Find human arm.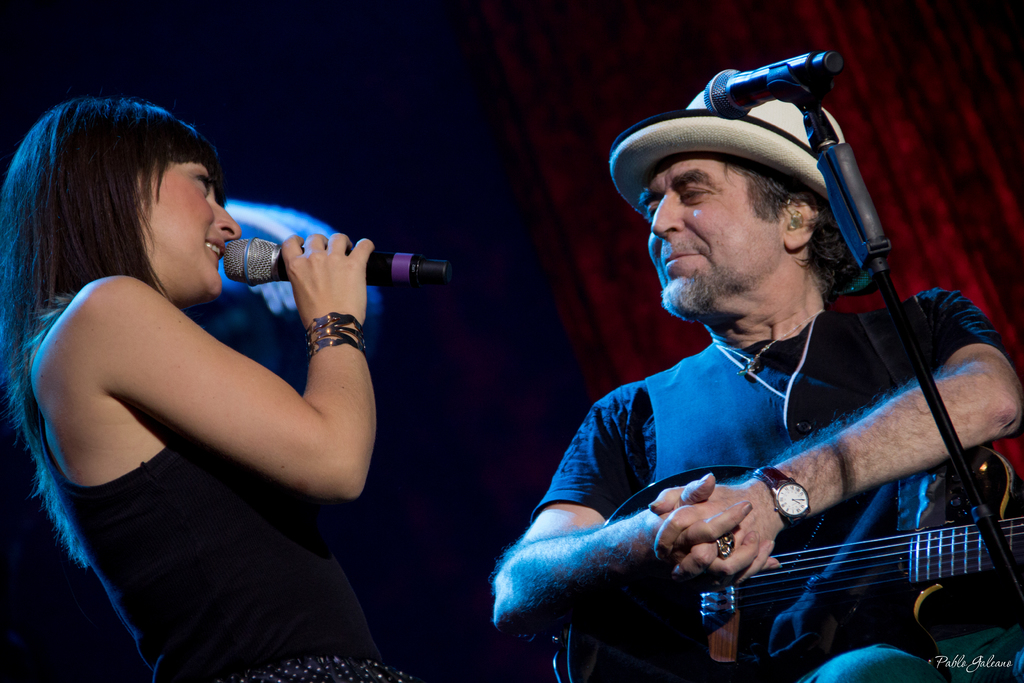
BBox(493, 392, 786, 635).
